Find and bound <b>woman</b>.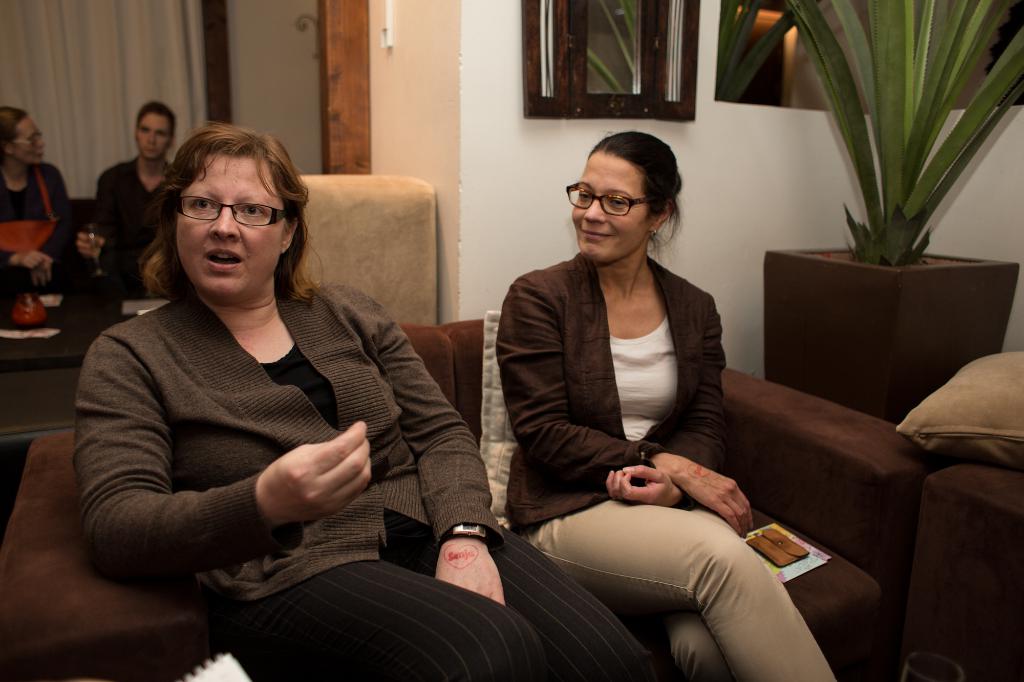
Bound: x1=0, y1=94, x2=73, y2=288.
